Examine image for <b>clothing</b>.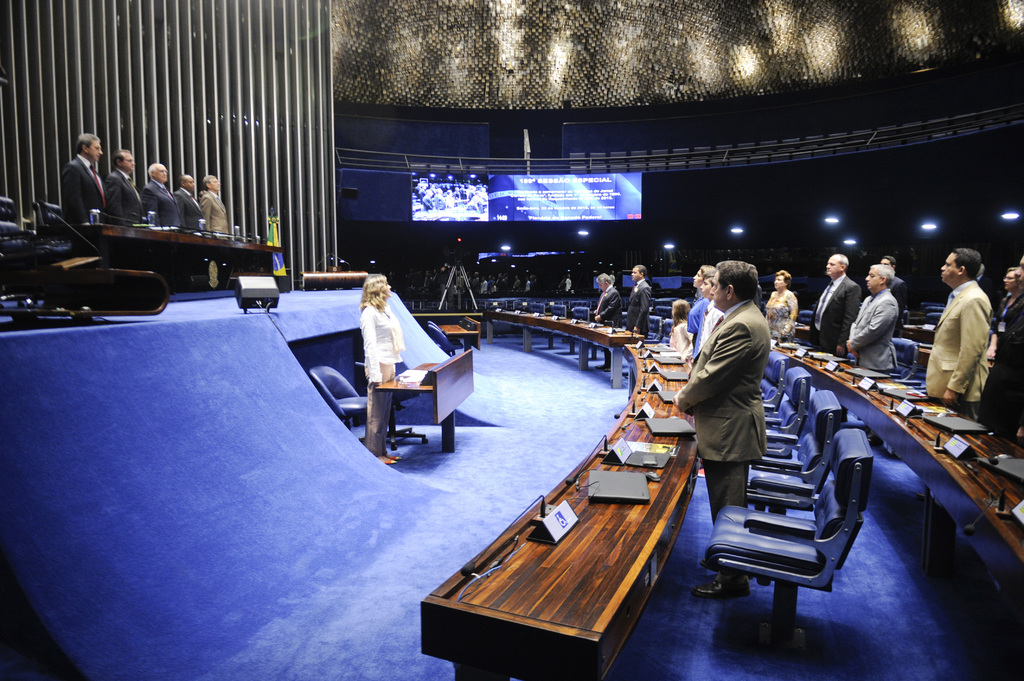
Examination result: bbox=(846, 288, 893, 372).
